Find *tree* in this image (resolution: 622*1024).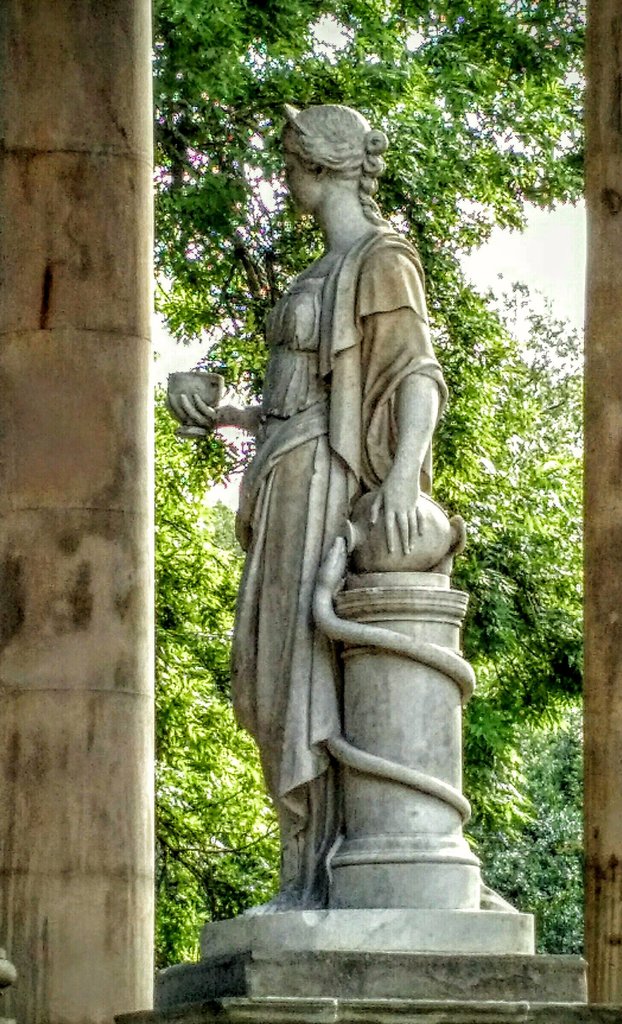
Rect(157, 0, 586, 968).
